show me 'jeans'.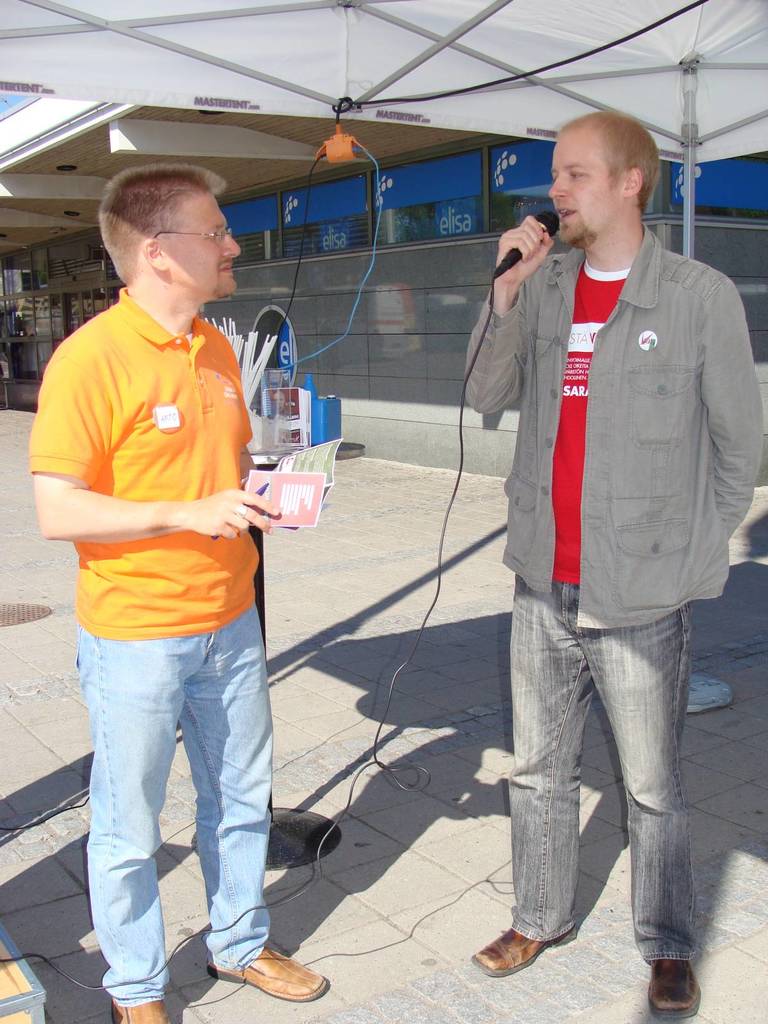
'jeans' is here: region(509, 580, 694, 966).
